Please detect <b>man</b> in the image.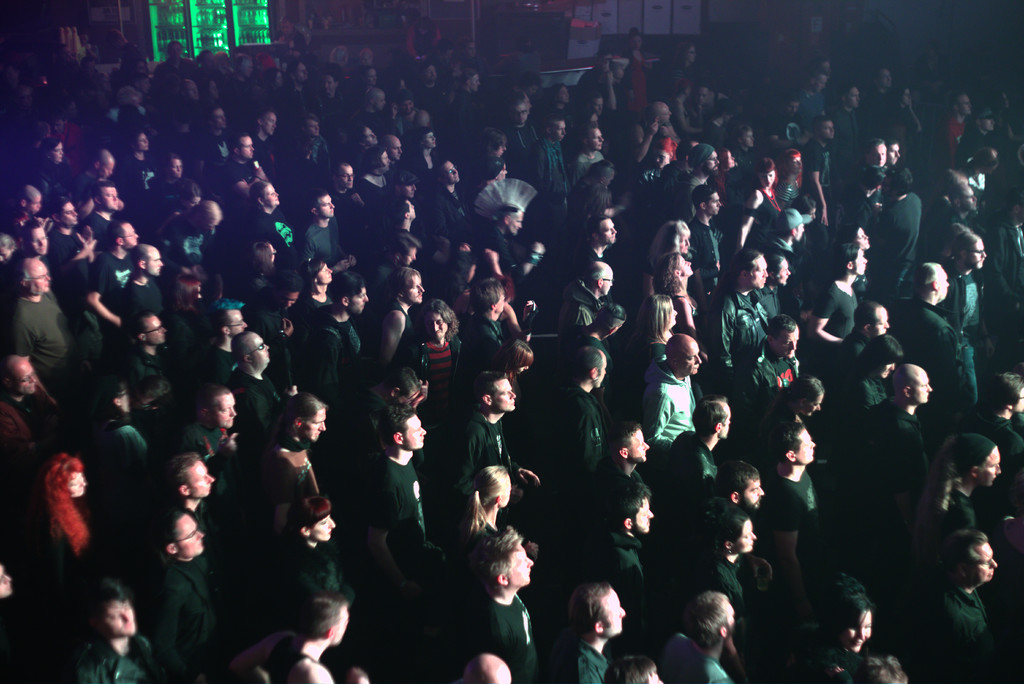
549/573/660/680.
